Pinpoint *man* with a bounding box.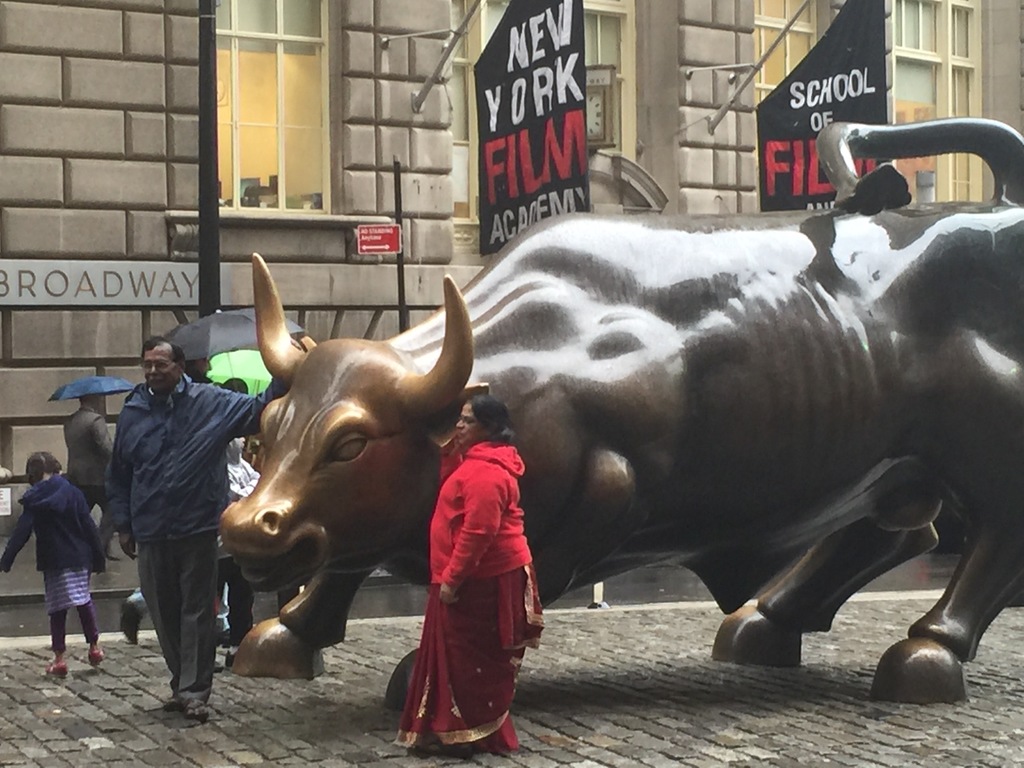
63,396,118,560.
